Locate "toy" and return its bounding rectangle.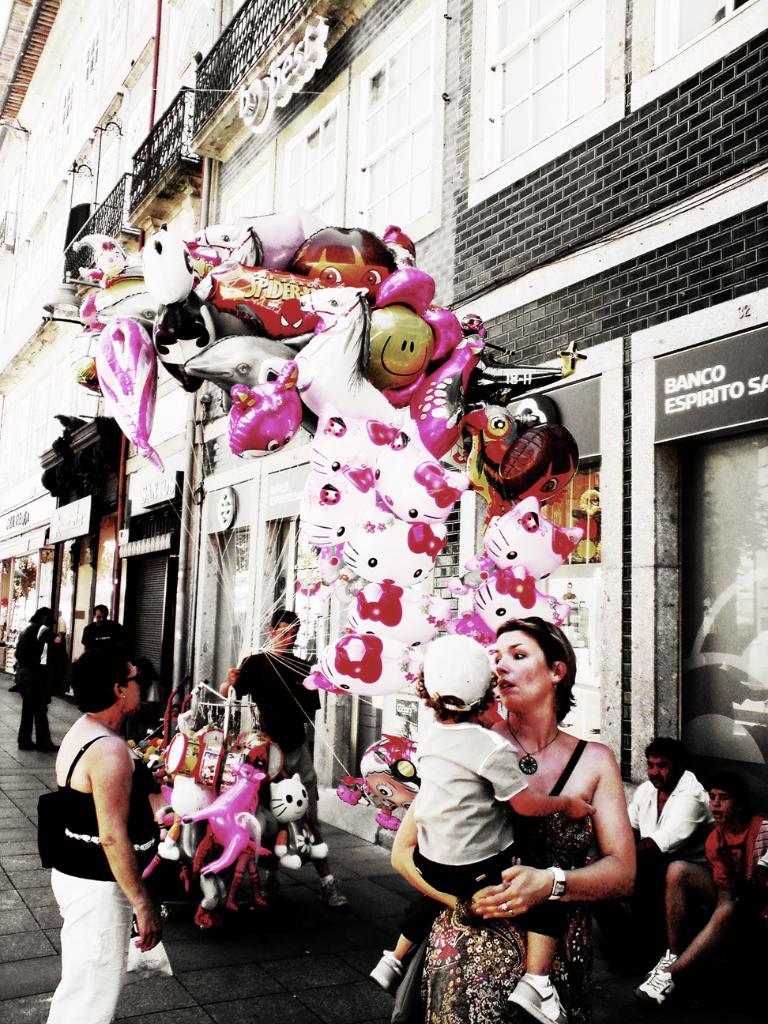
bbox(194, 823, 267, 937).
